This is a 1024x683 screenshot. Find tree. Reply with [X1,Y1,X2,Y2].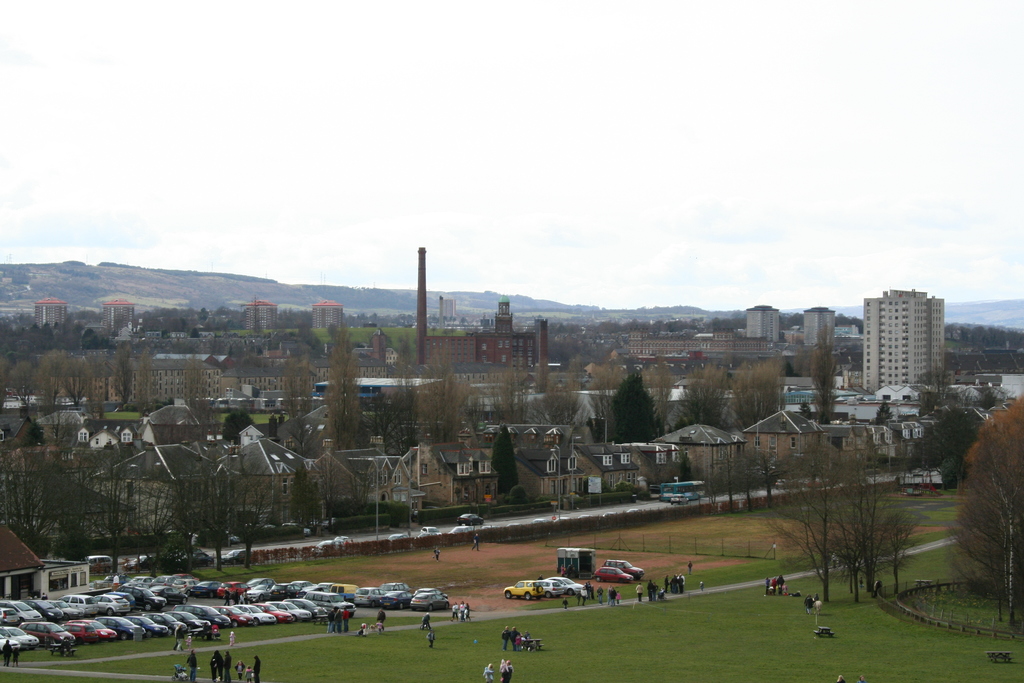
[596,342,623,376].
